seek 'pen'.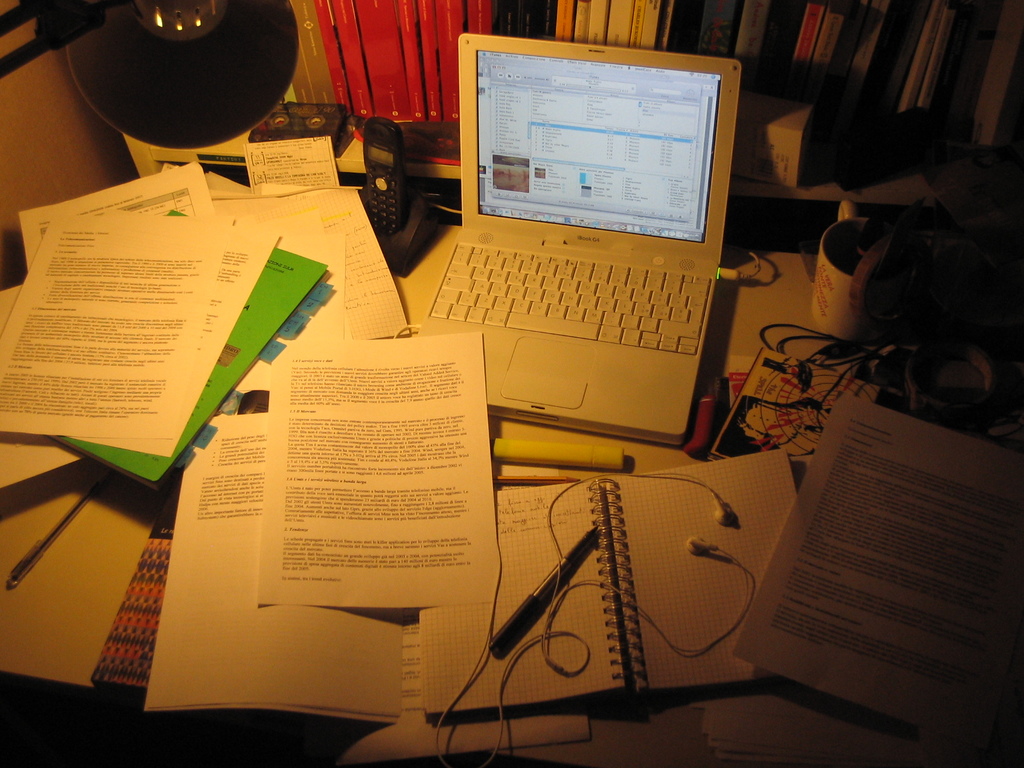
486,526,600,653.
